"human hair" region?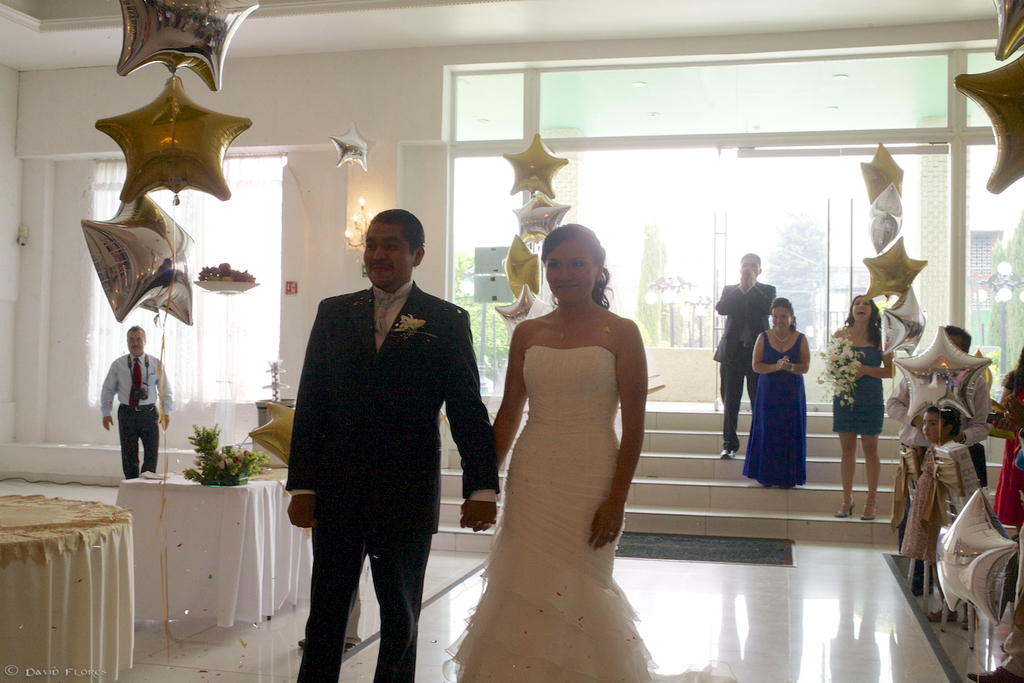
<bbox>841, 291, 884, 348</bbox>
